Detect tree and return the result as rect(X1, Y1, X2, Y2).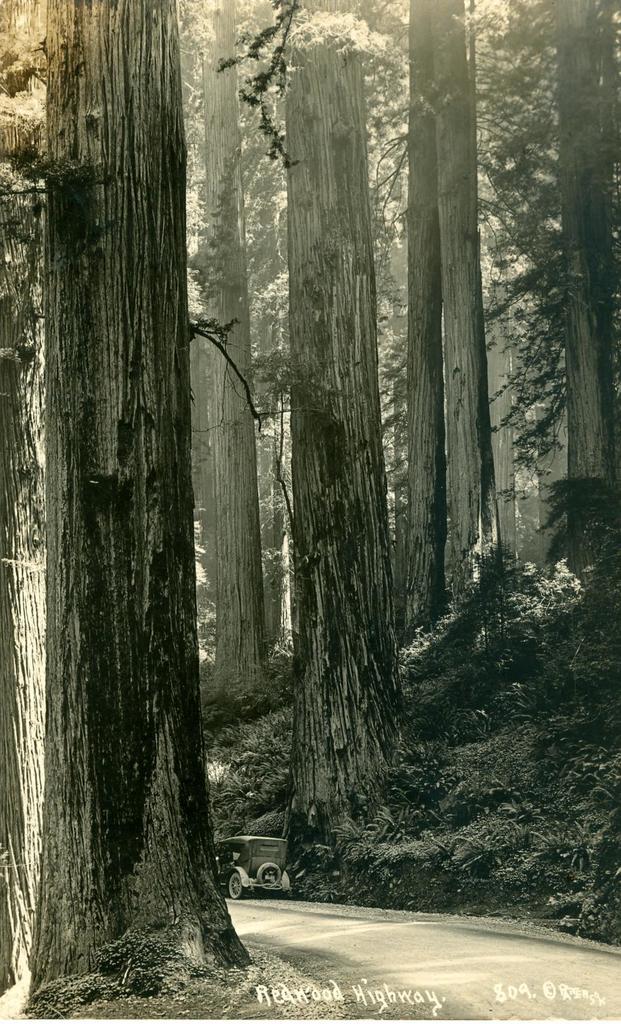
rect(234, 8, 620, 930).
